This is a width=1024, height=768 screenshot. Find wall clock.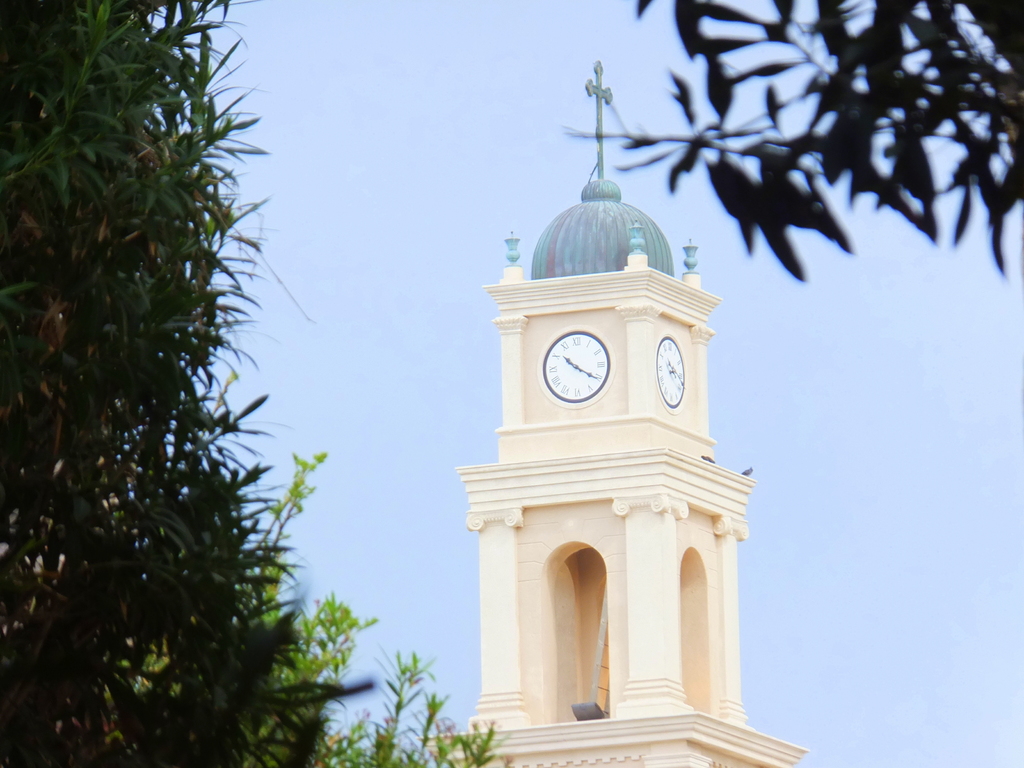
Bounding box: <bbox>527, 332, 634, 416</bbox>.
